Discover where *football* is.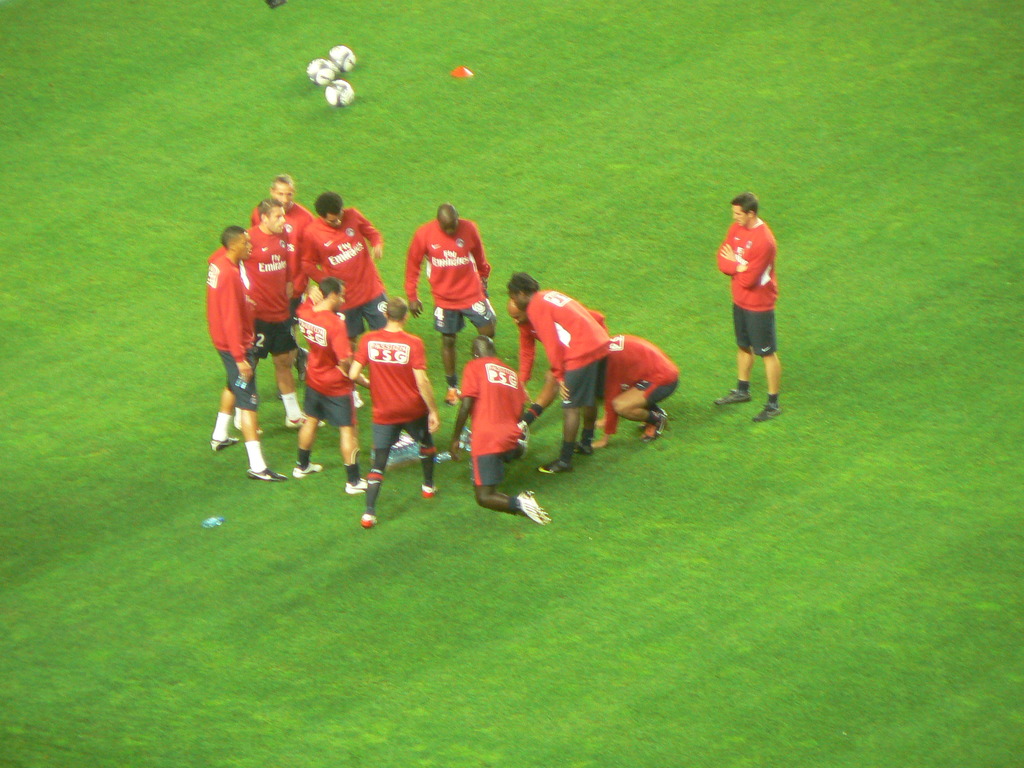
Discovered at bbox=[325, 44, 359, 72].
